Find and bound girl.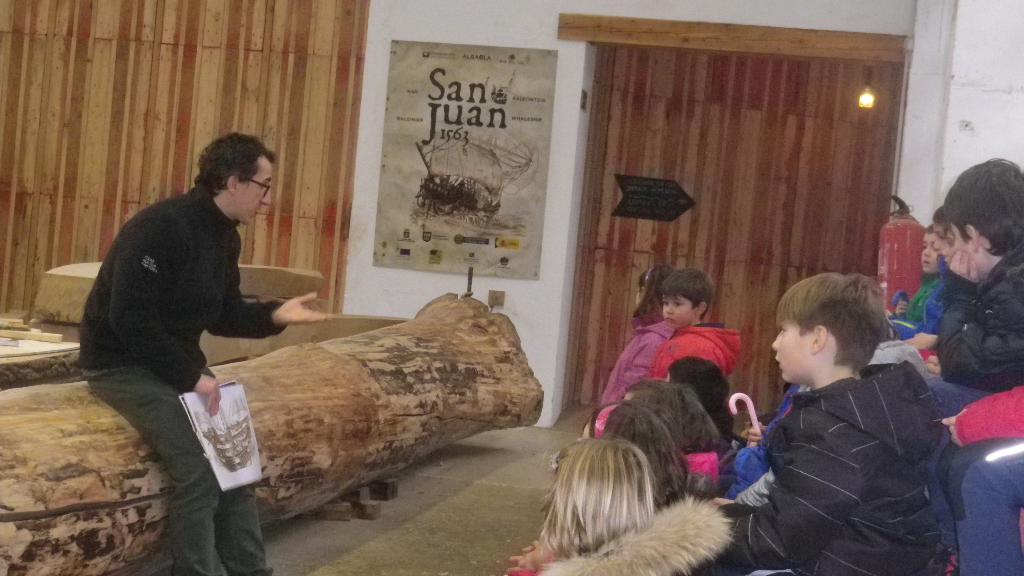
Bound: 586:403:688:514.
